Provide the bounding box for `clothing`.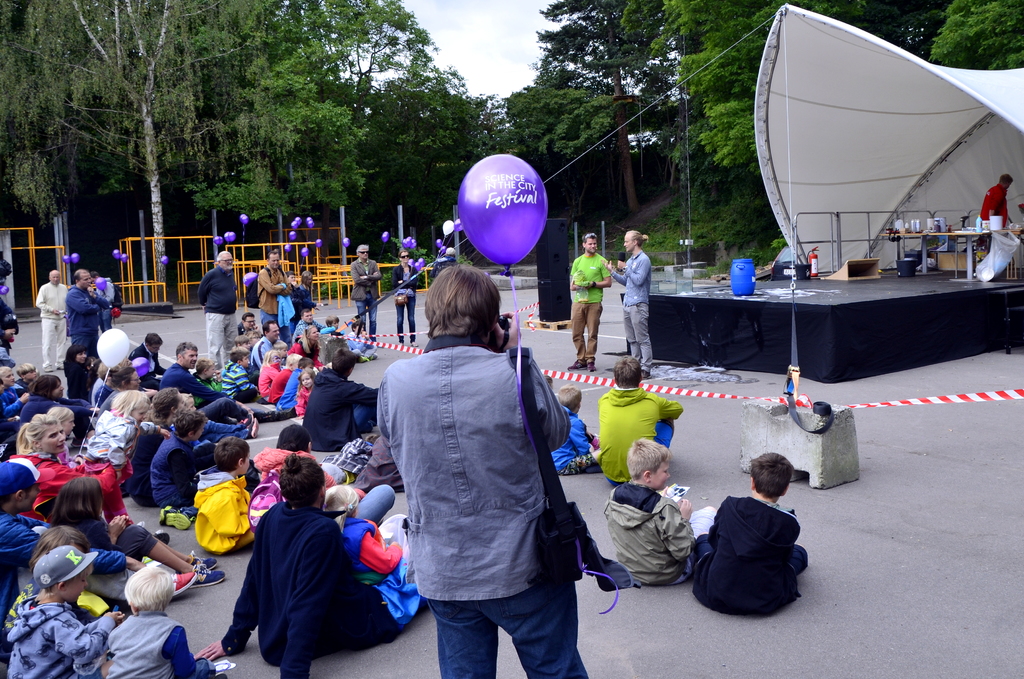
x1=601 y1=383 x2=681 y2=483.
